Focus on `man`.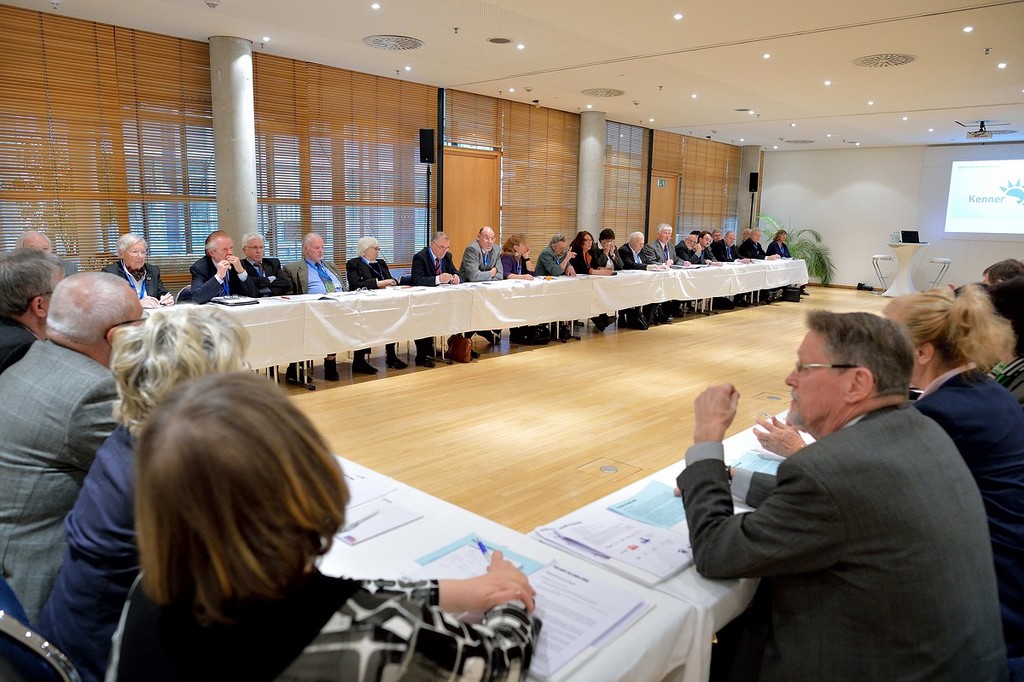
Focused at <bbox>703, 230, 715, 259</bbox>.
